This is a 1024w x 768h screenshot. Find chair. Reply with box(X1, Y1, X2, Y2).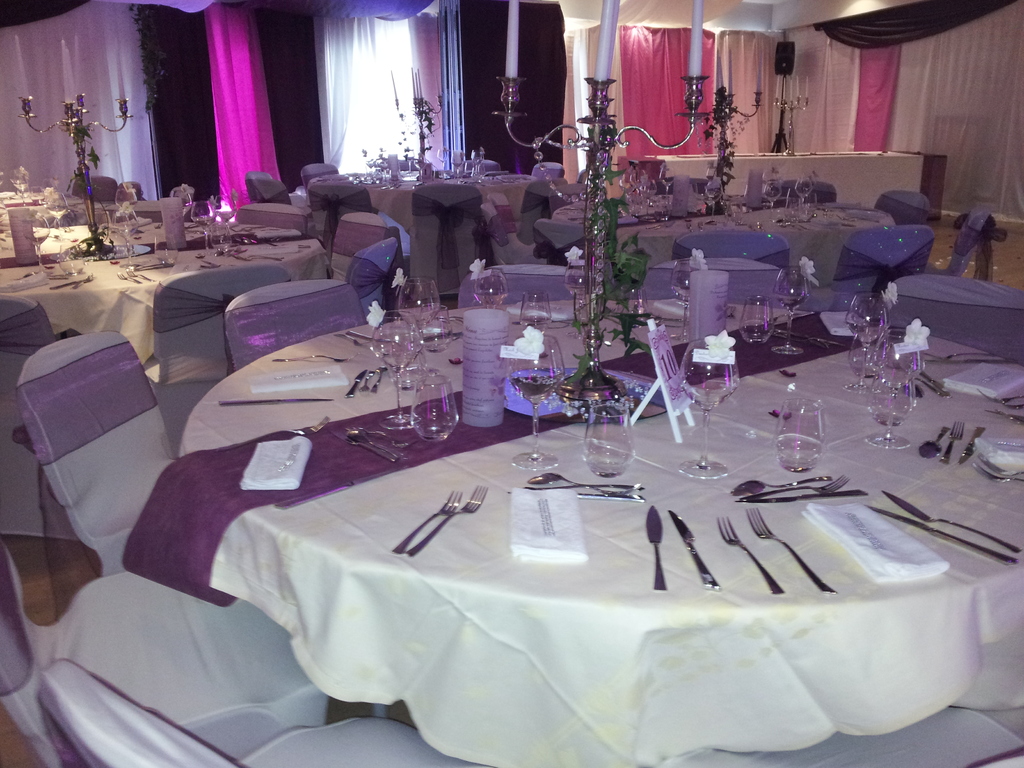
box(520, 176, 552, 214).
